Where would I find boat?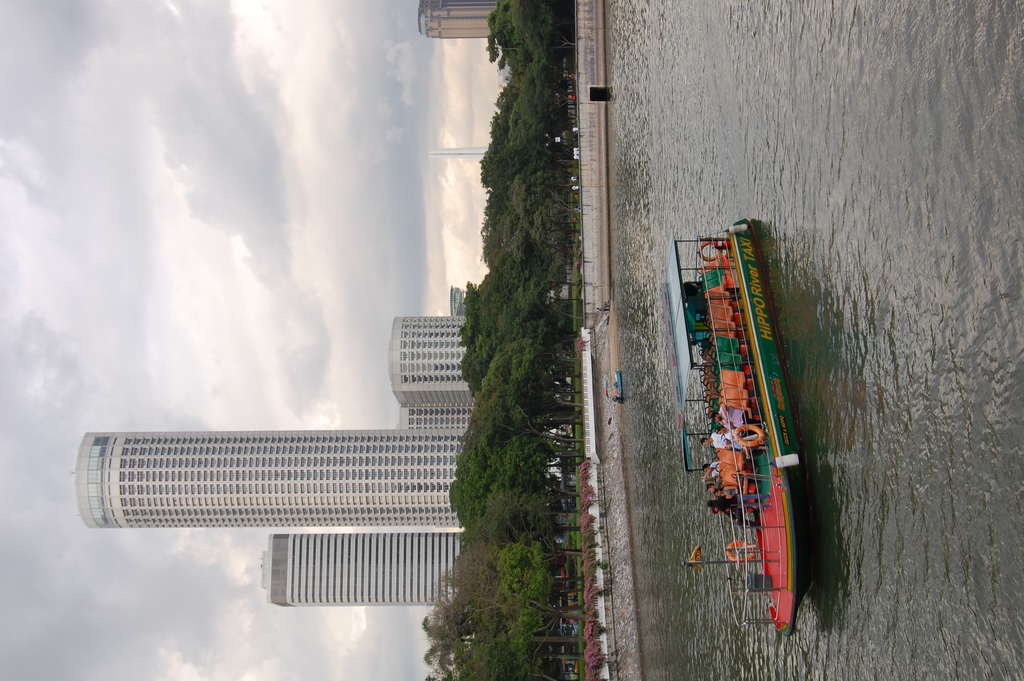
At BBox(611, 368, 628, 407).
